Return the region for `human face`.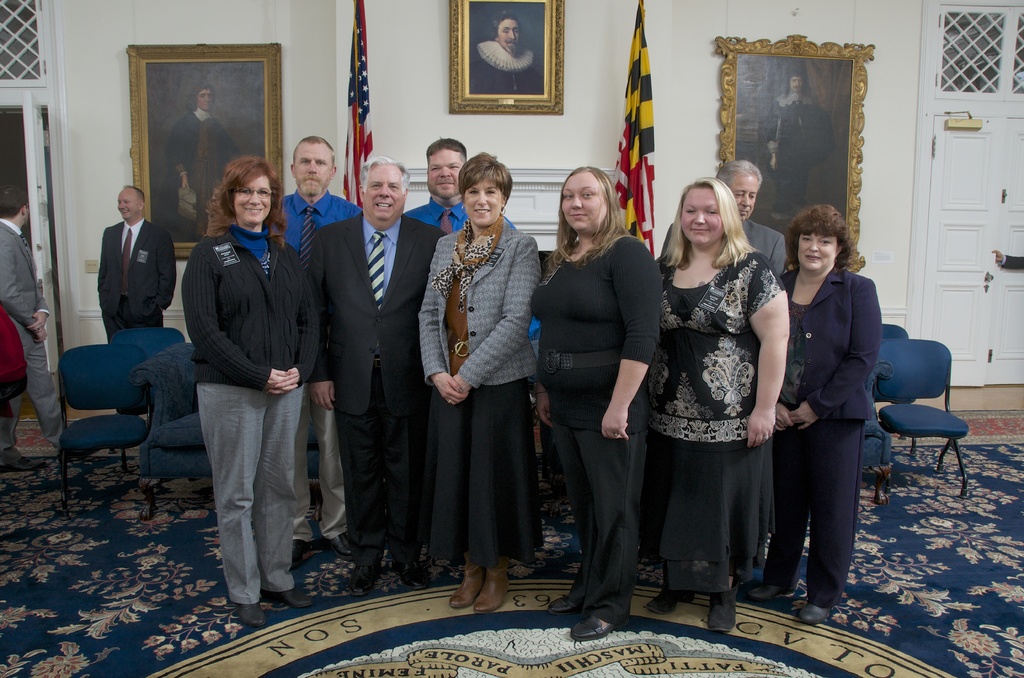
x1=789 y1=75 x2=803 y2=92.
